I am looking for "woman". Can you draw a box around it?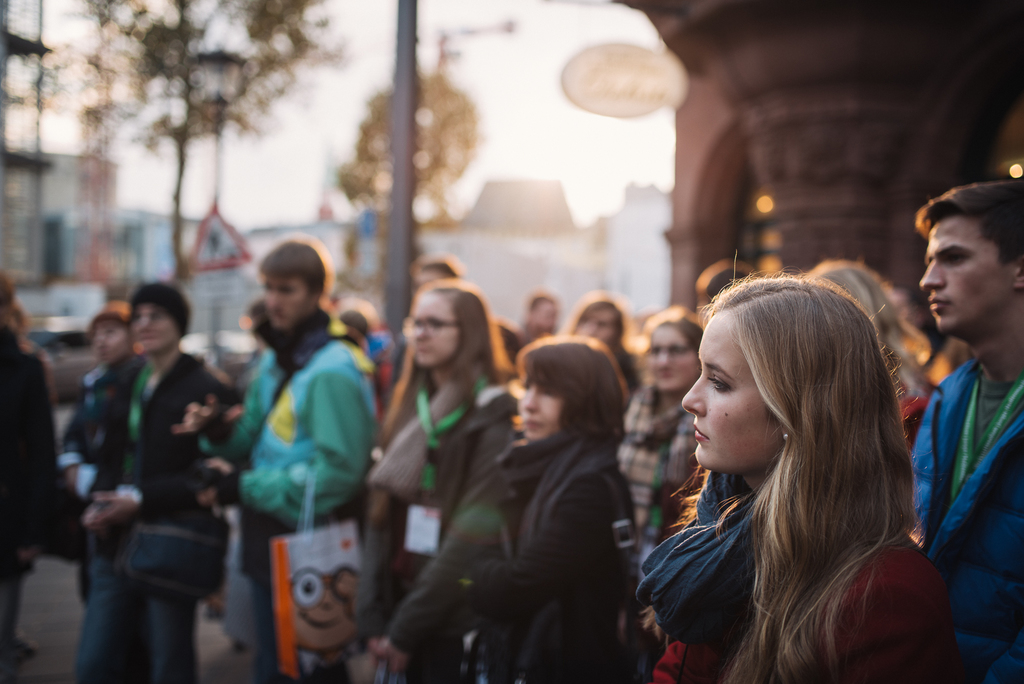
Sure, the bounding box is box(614, 311, 710, 533).
